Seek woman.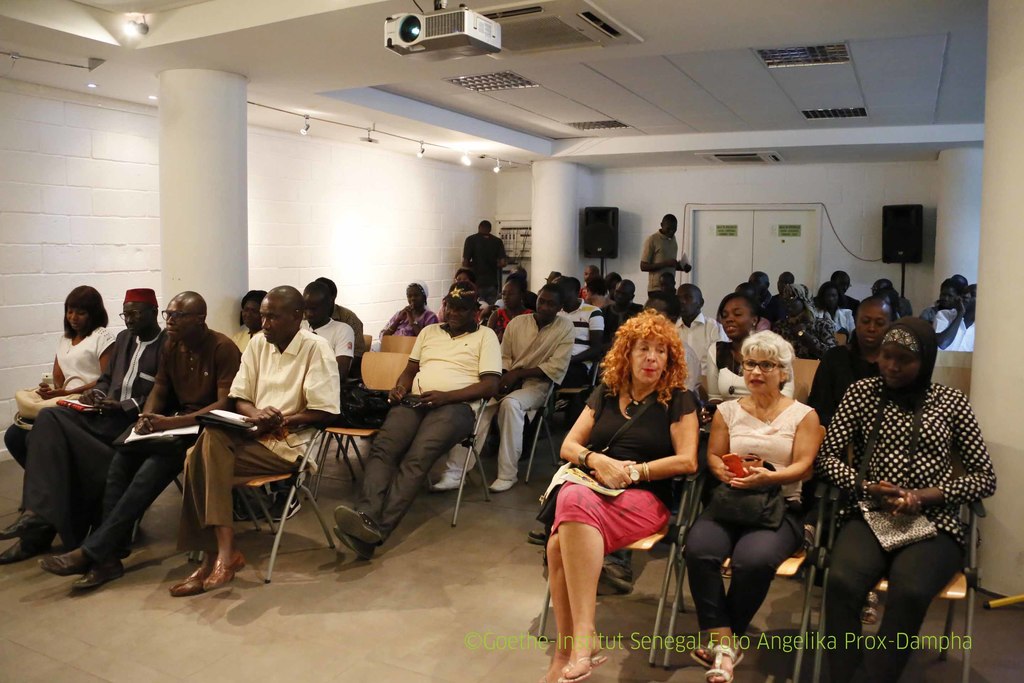
<region>3, 283, 117, 527</region>.
